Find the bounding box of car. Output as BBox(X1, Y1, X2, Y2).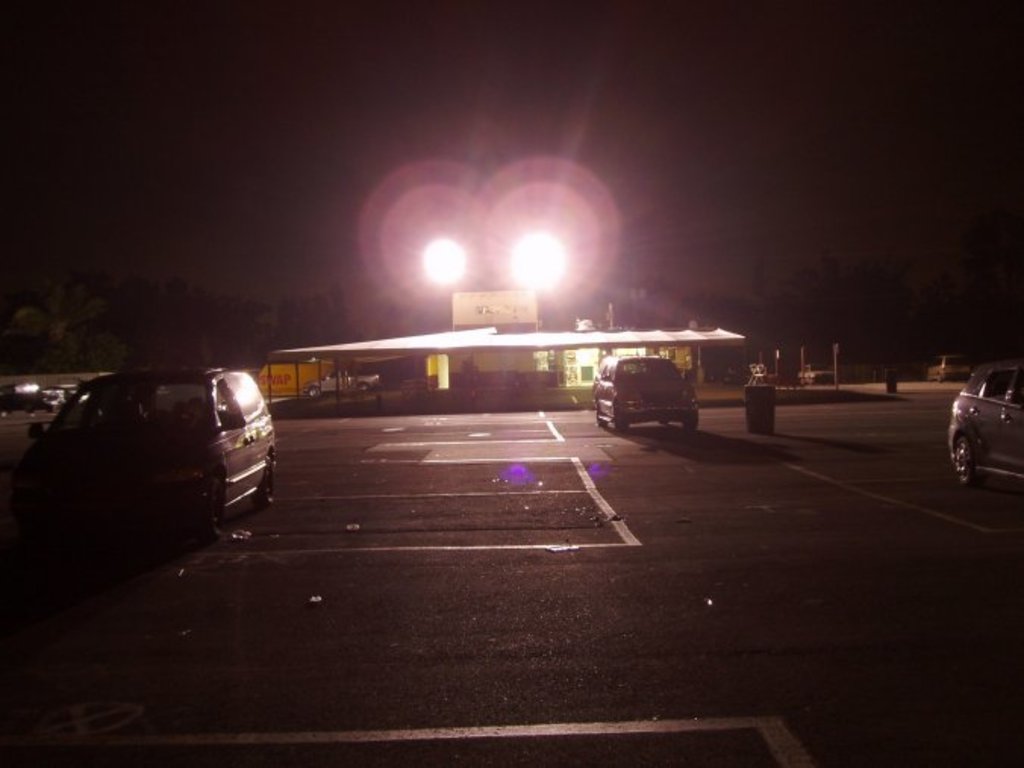
BBox(945, 356, 1022, 480).
